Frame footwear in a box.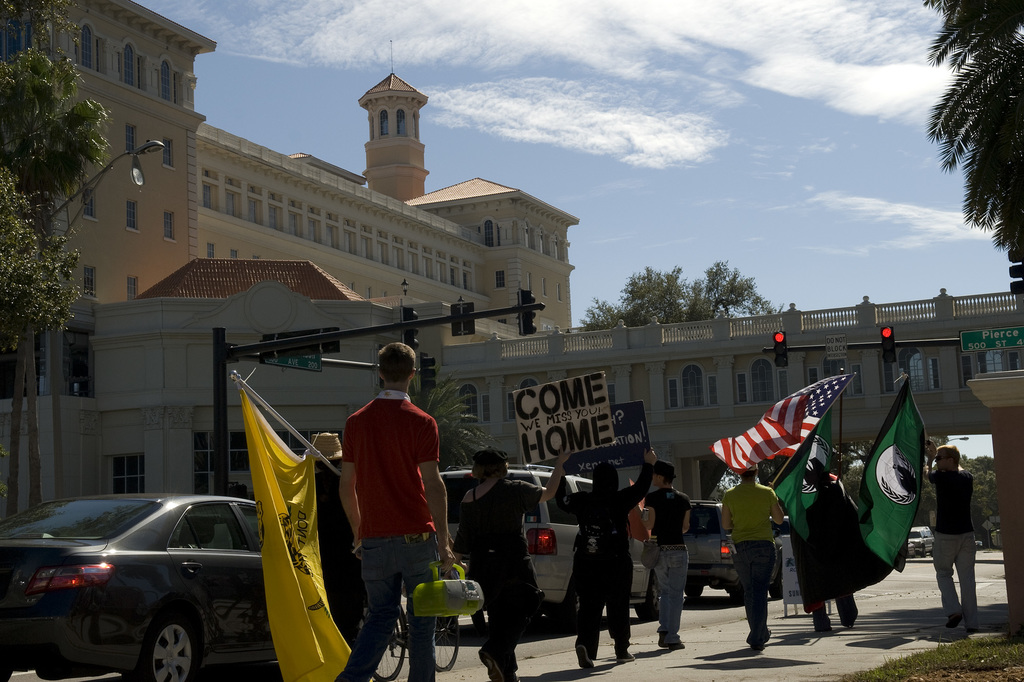
616, 651, 636, 661.
